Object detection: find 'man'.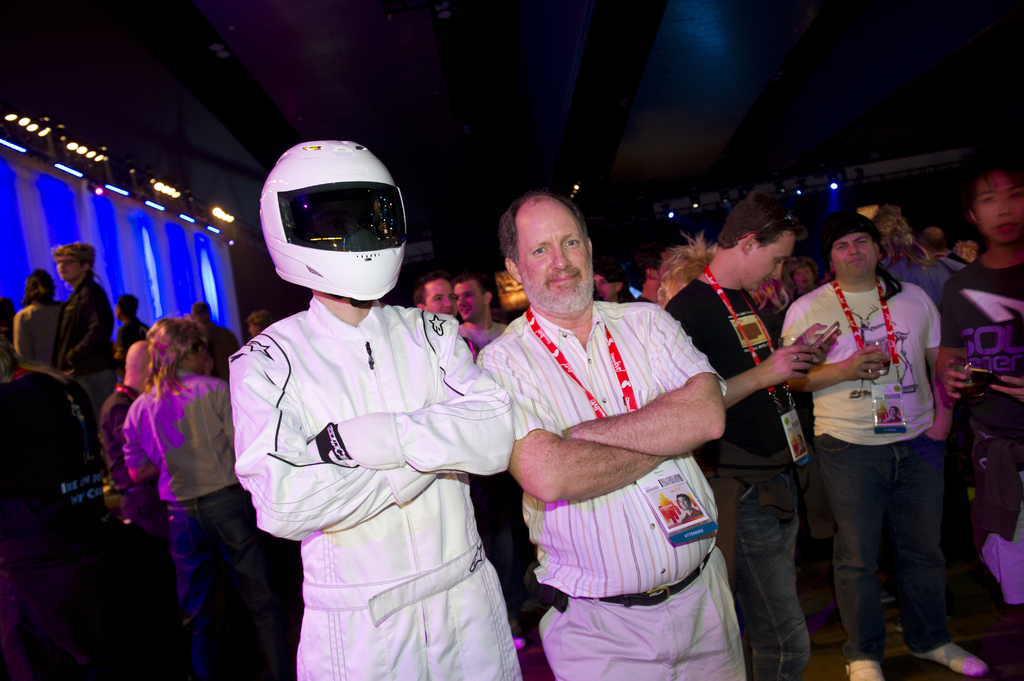
bbox=(486, 196, 753, 669).
